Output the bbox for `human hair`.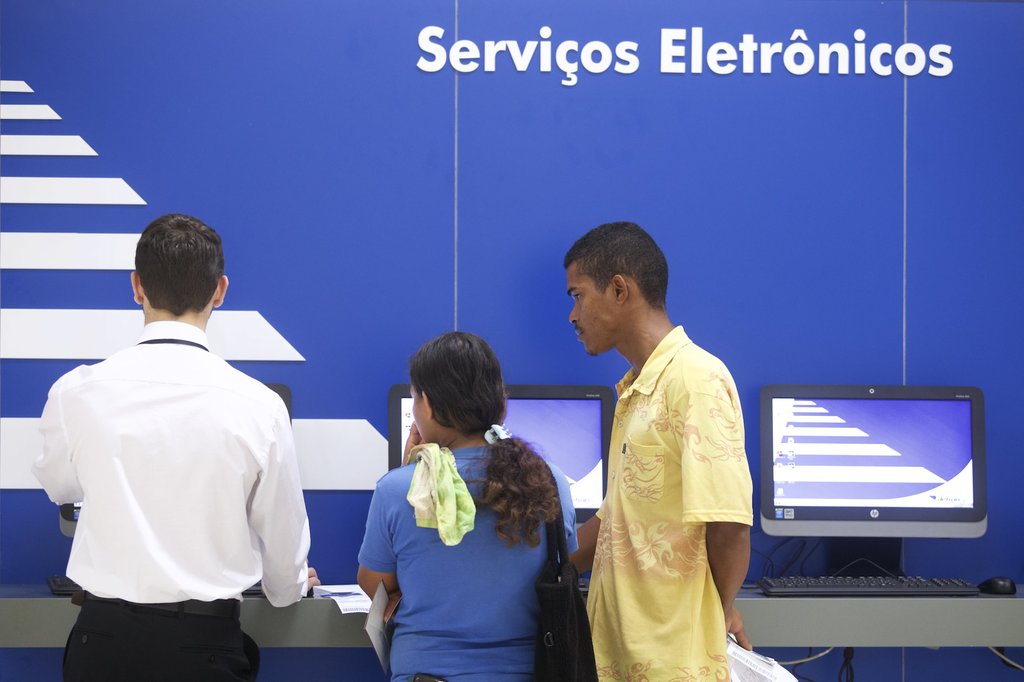
rect(125, 216, 218, 329).
